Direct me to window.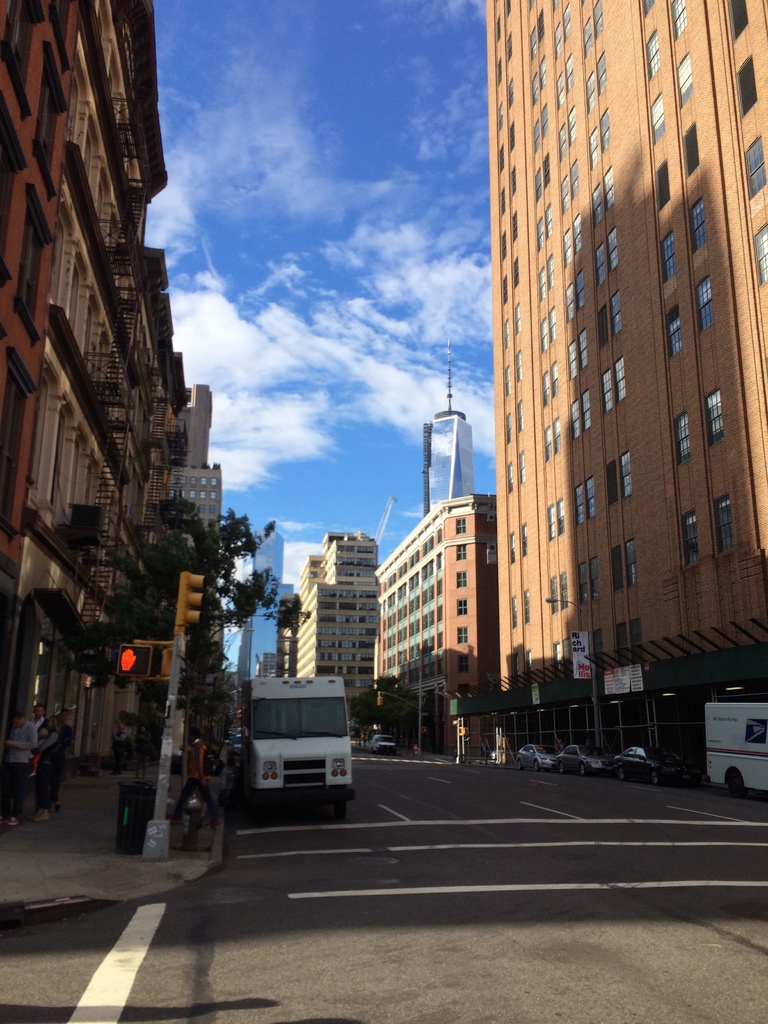
Direction: crop(554, 418, 561, 448).
